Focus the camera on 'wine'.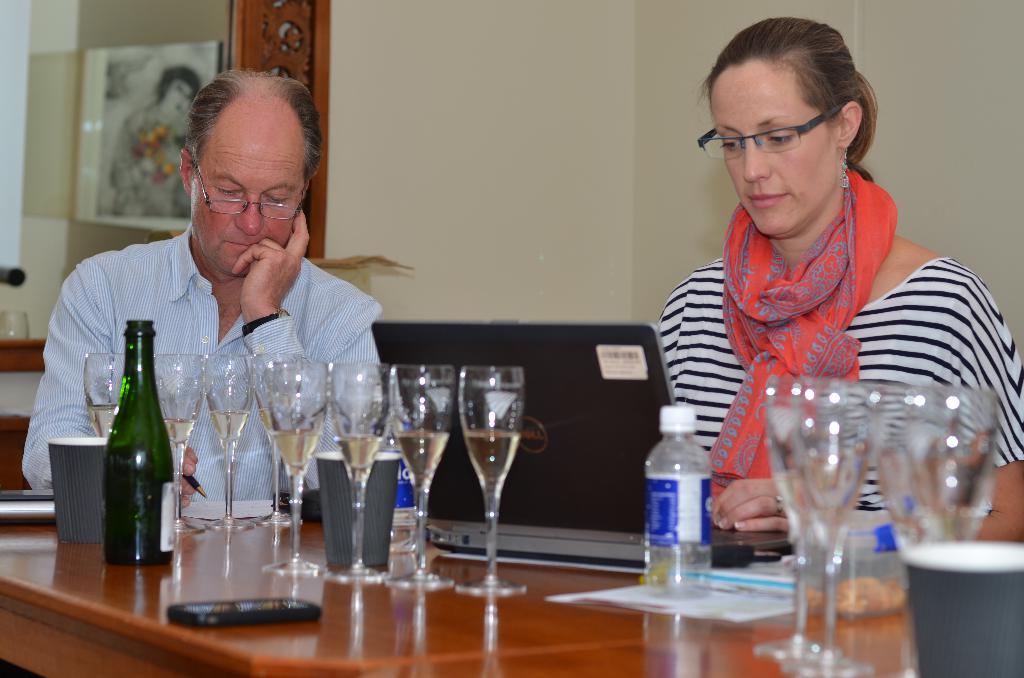
Focus region: region(395, 433, 446, 488).
